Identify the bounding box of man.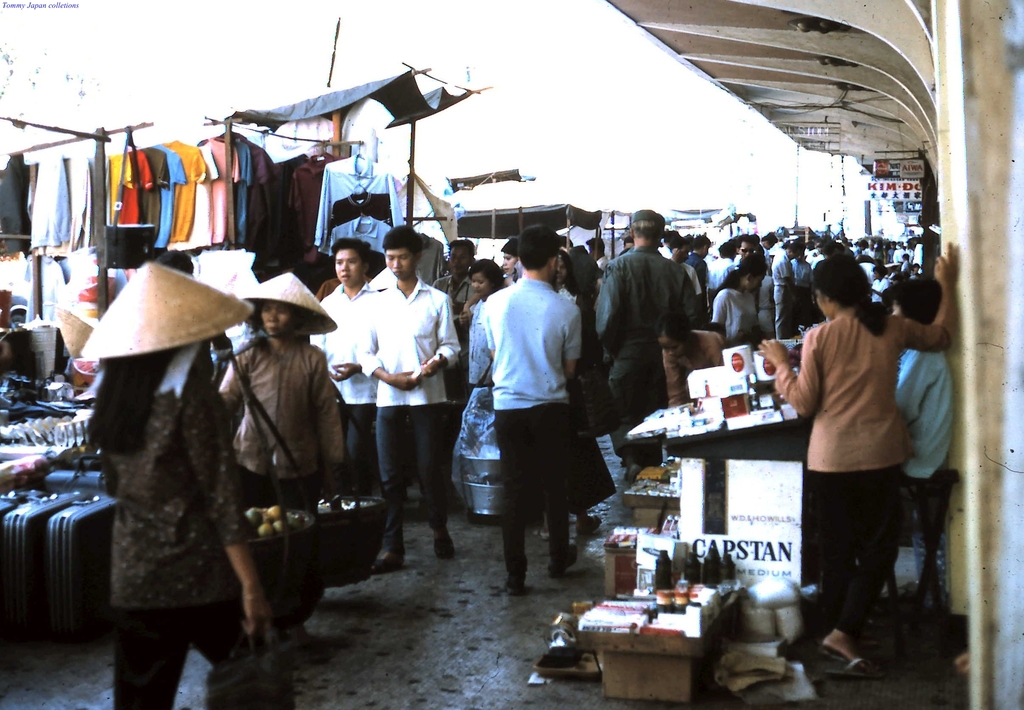
locate(309, 239, 376, 499).
